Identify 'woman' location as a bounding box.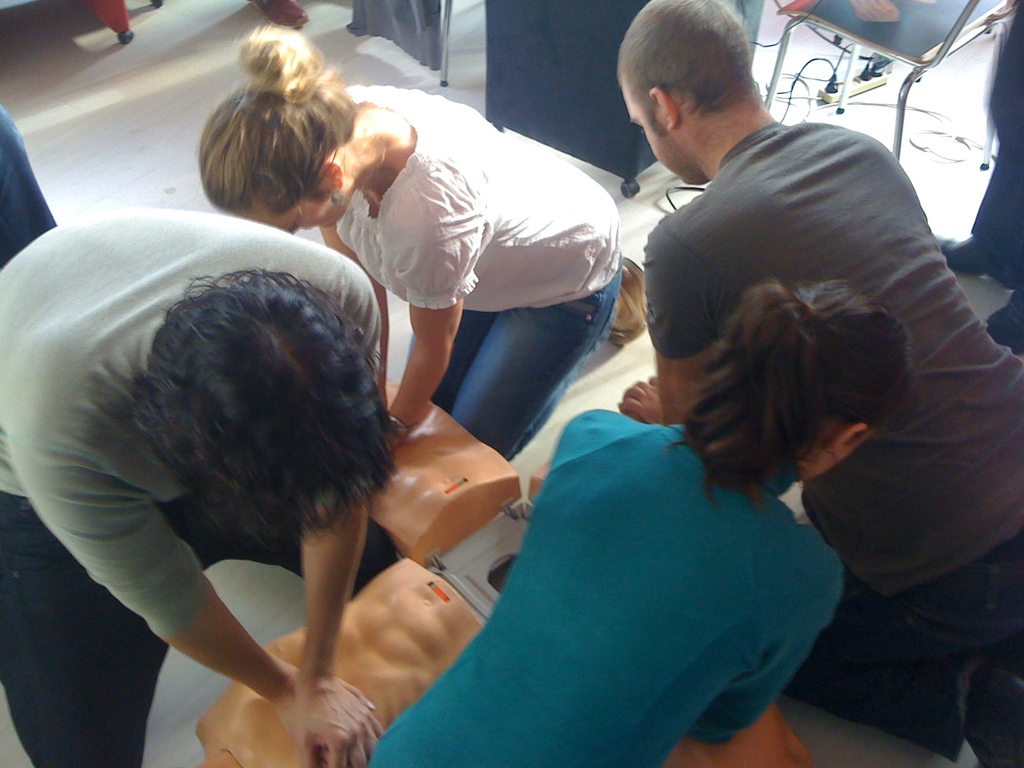
region(194, 23, 625, 461).
